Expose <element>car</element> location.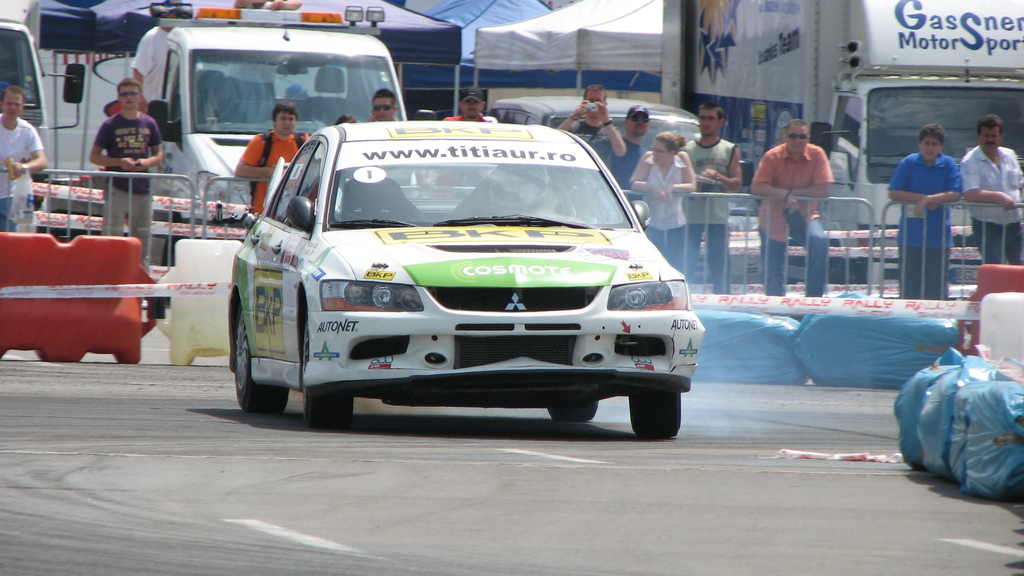
Exposed at <box>490,93,752,165</box>.
